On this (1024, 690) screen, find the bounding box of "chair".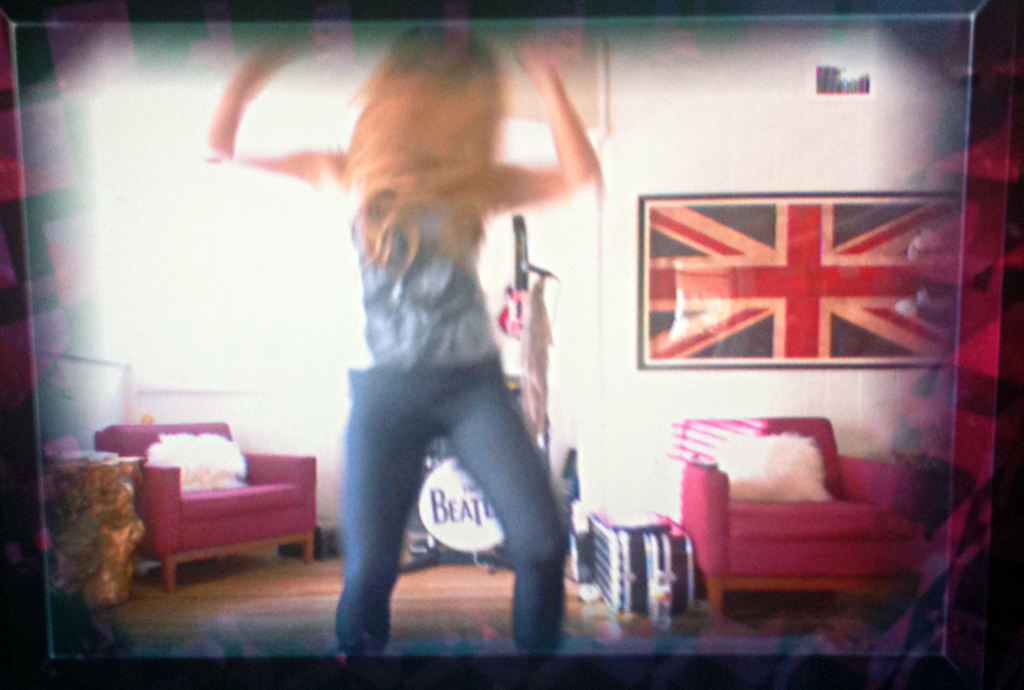
Bounding box: [656, 397, 926, 655].
